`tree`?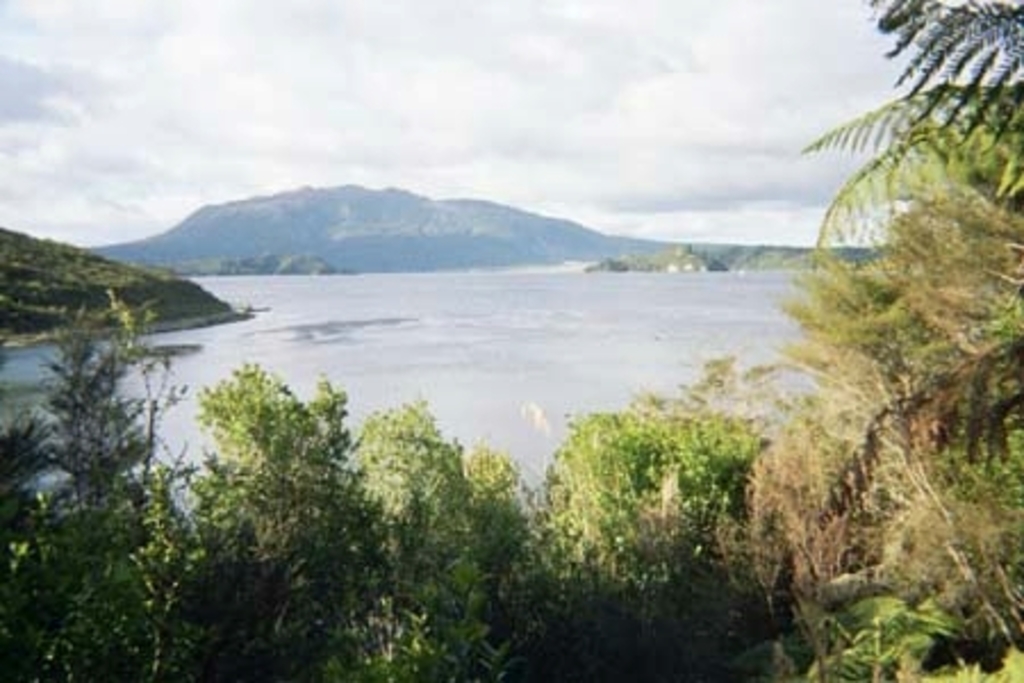
Rect(309, 387, 507, 681)
